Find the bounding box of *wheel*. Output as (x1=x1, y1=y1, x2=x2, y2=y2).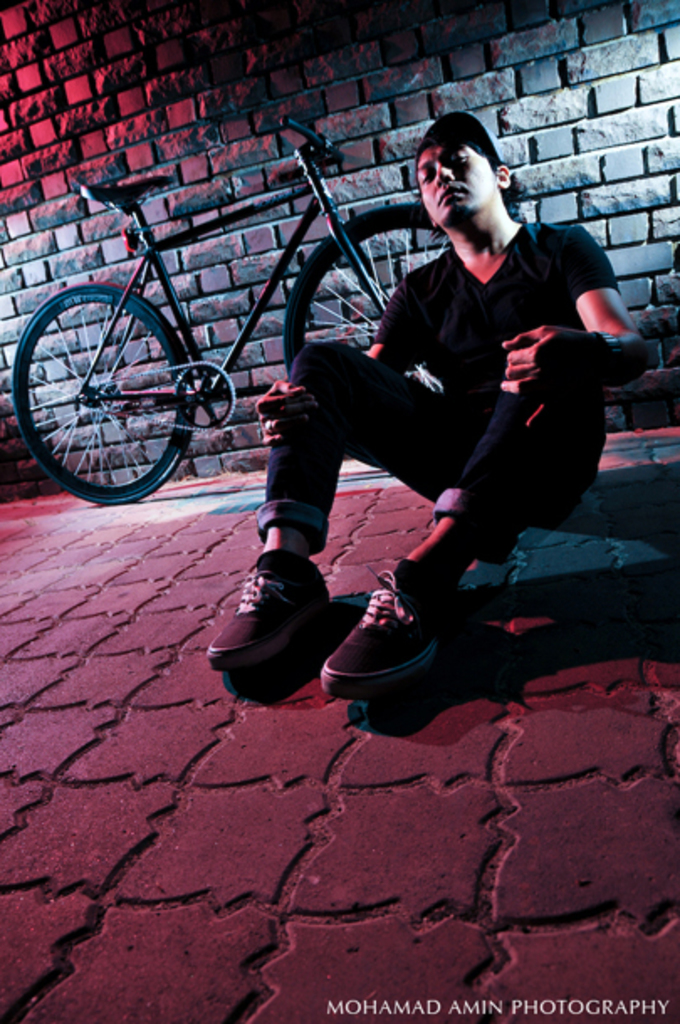
(x1=173, y1=364, x2=245, y2=438).
